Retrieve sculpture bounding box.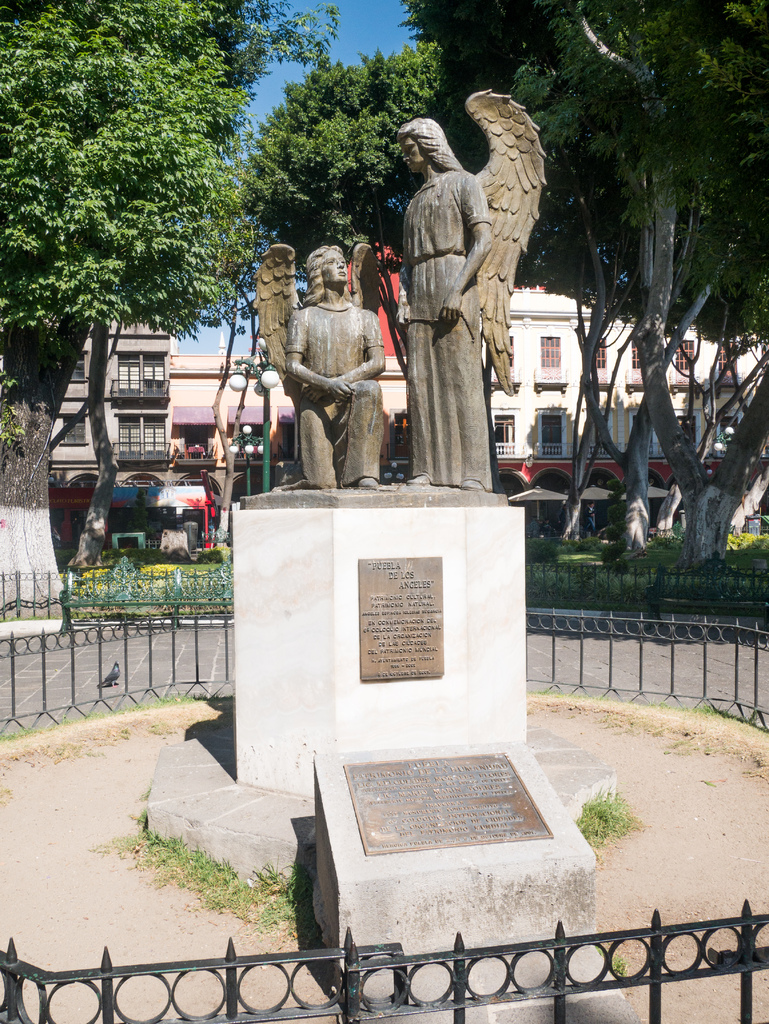
Bounding box: 382:81:537:506.
